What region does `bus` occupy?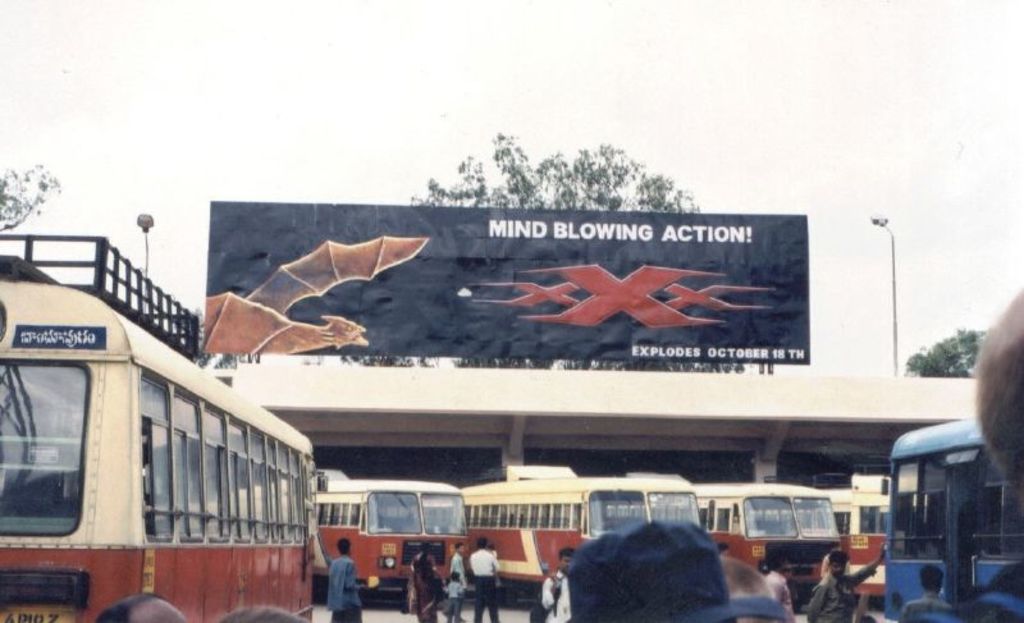
rect(456, 464, 700, 583).
